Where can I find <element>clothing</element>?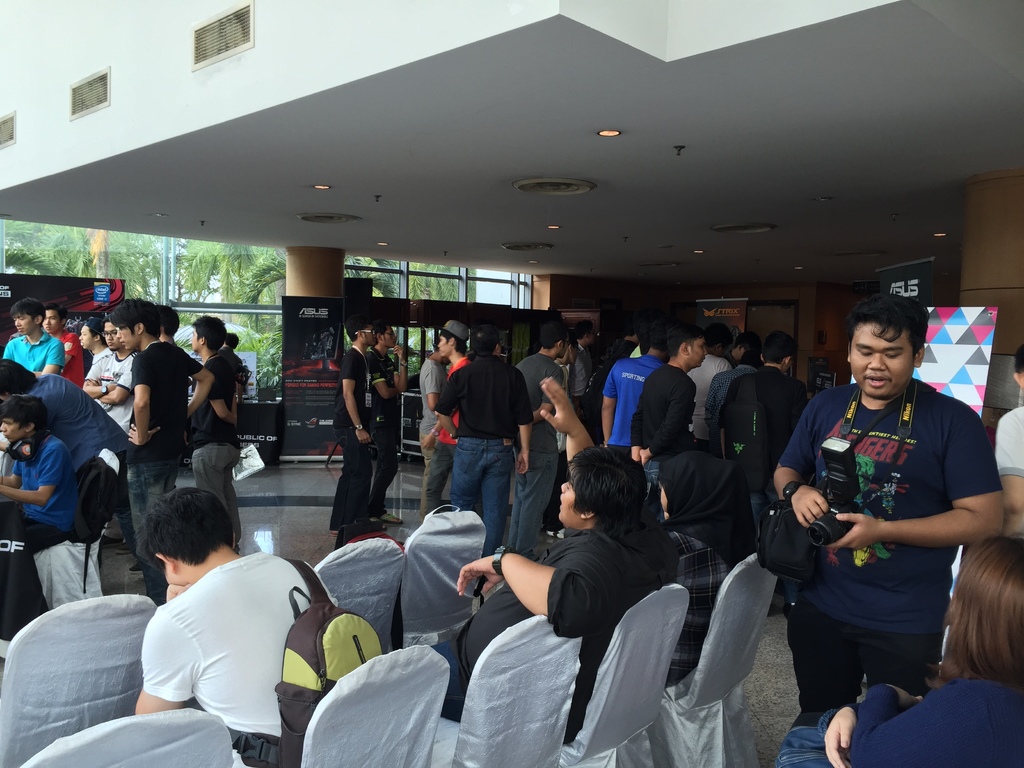
You can find it at x1=123, y1=340, x2=201, y2=609.
